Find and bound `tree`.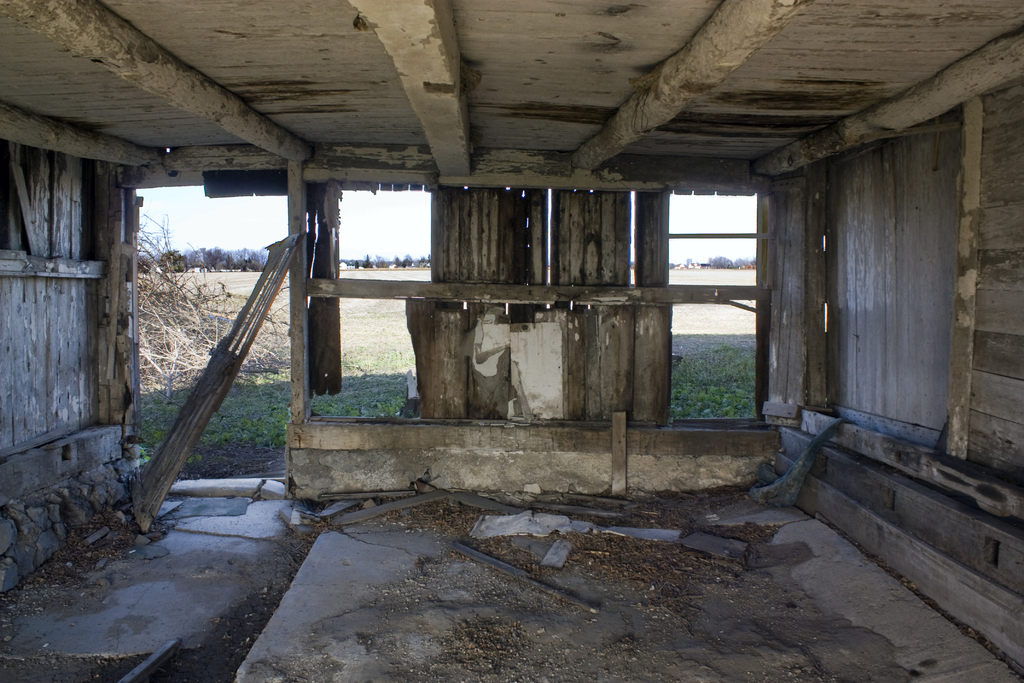
Bound: crop(356, 251, 375, 273).
